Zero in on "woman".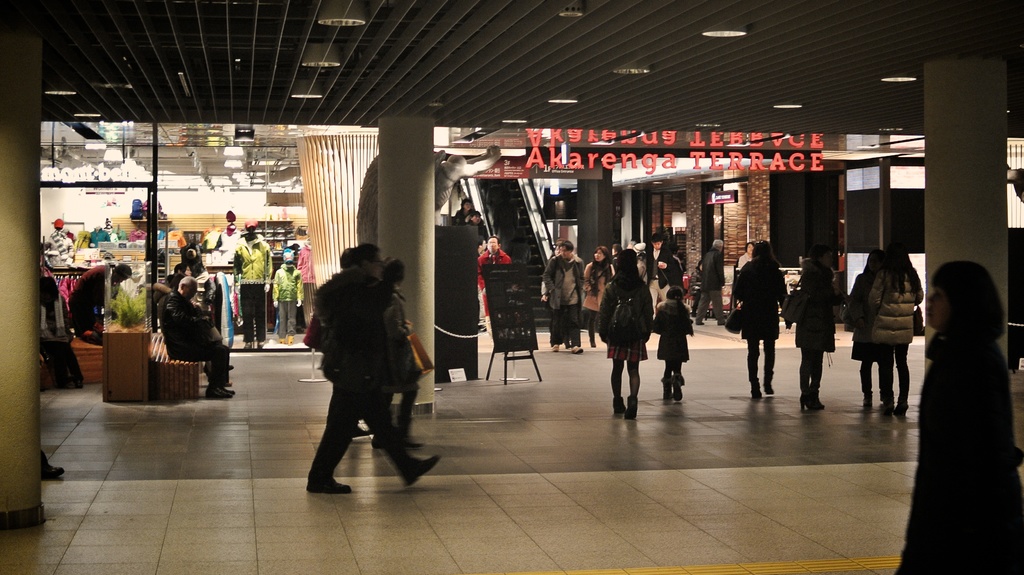
Zeroed in: 602:248:653:417.
